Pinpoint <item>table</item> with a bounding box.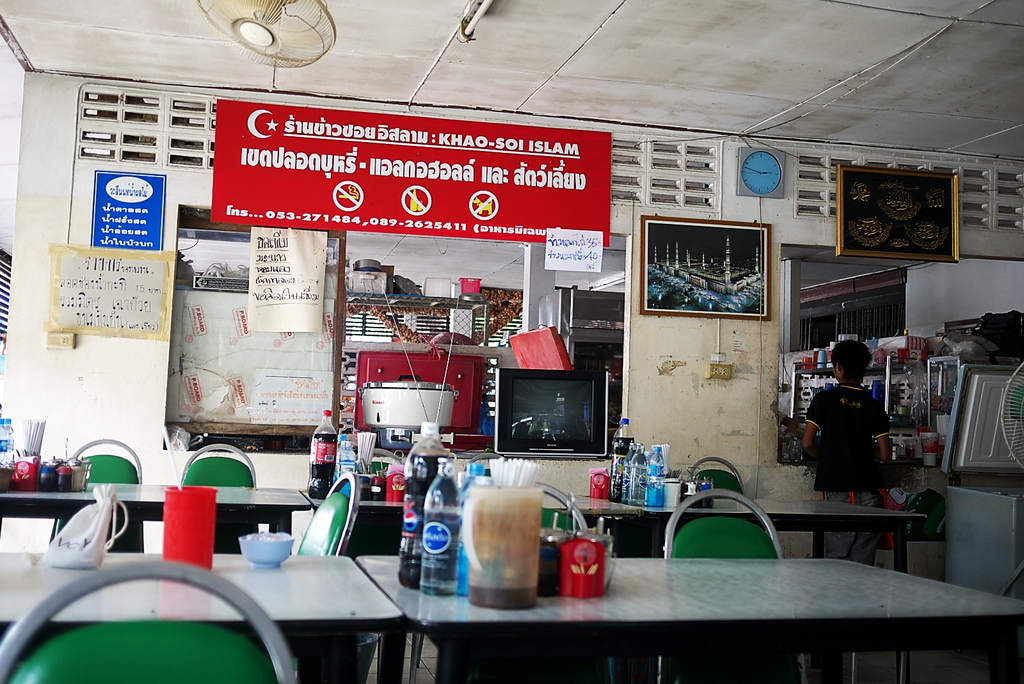
box=[616, 497, 927, 570].
